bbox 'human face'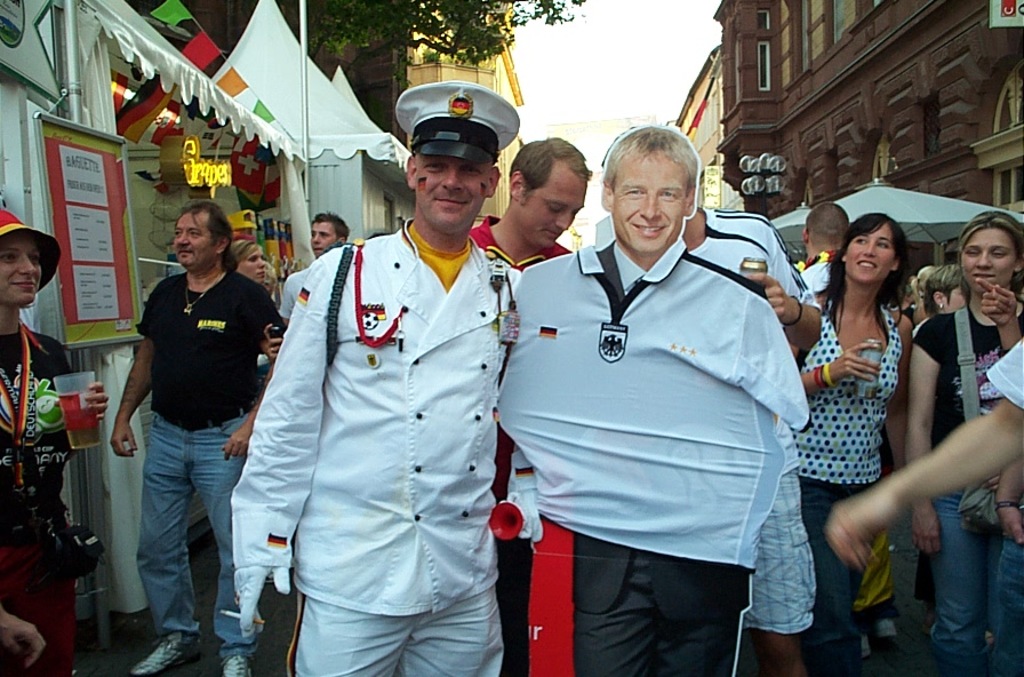
x1=411 y1=158 x2=482 y2=225
